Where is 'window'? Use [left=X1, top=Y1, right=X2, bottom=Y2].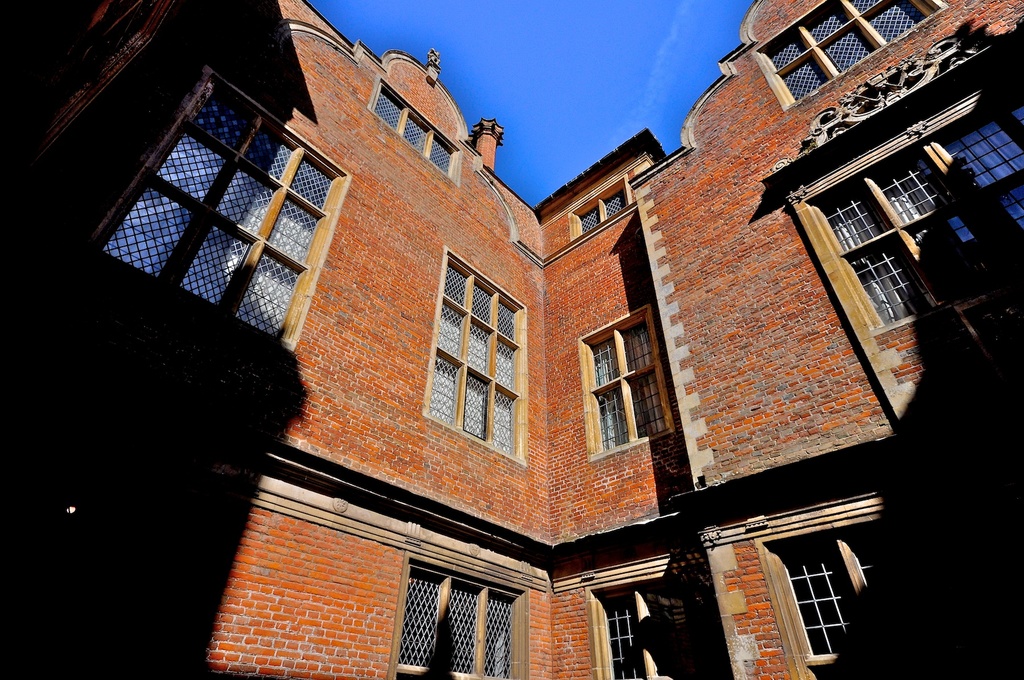
[left=404, top=524, right=534, bottom=679].
